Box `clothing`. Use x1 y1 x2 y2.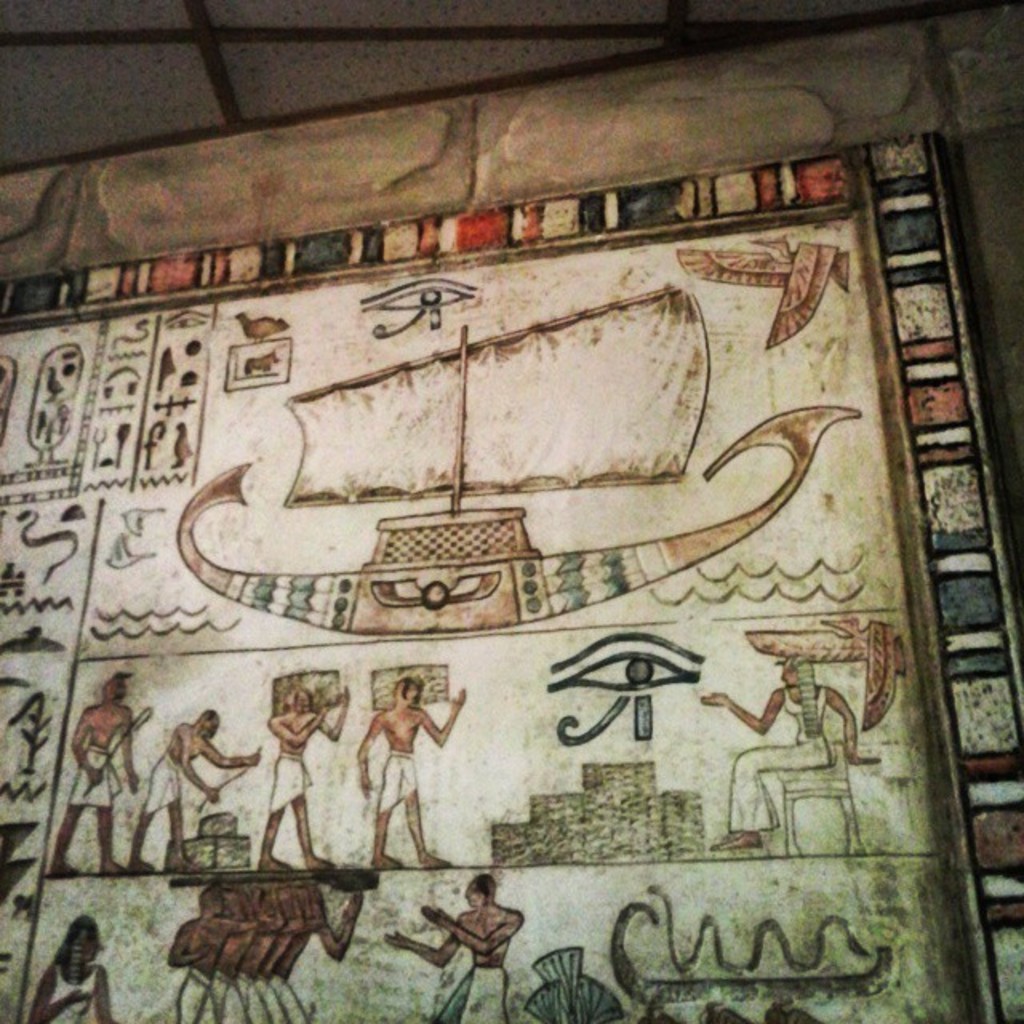
427 966 493 1019.
